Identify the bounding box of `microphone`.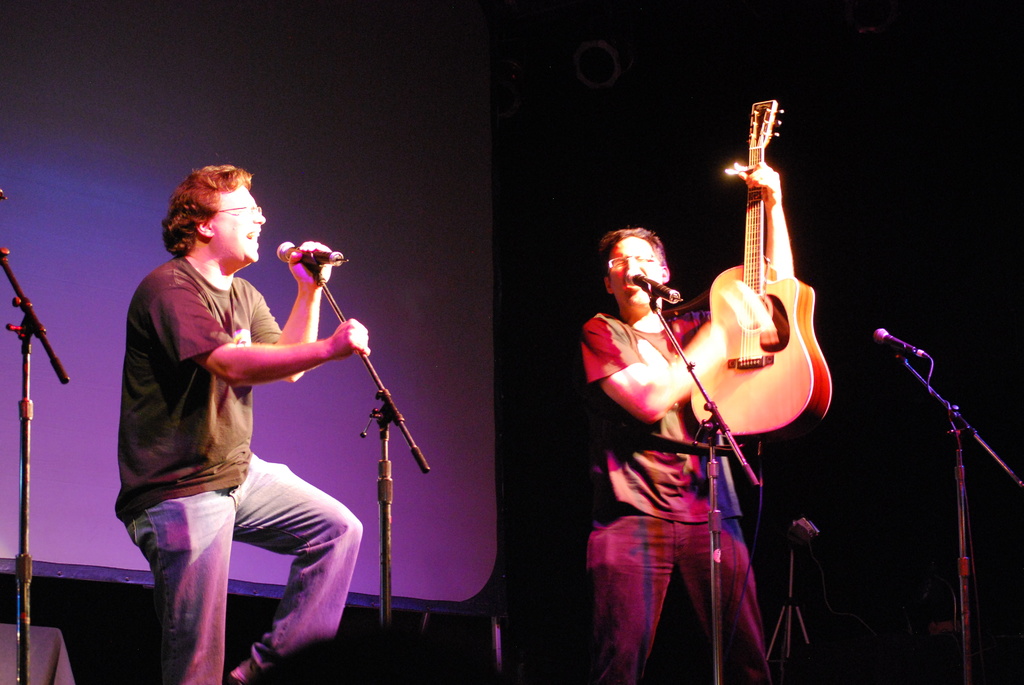
627,265,687,304.
